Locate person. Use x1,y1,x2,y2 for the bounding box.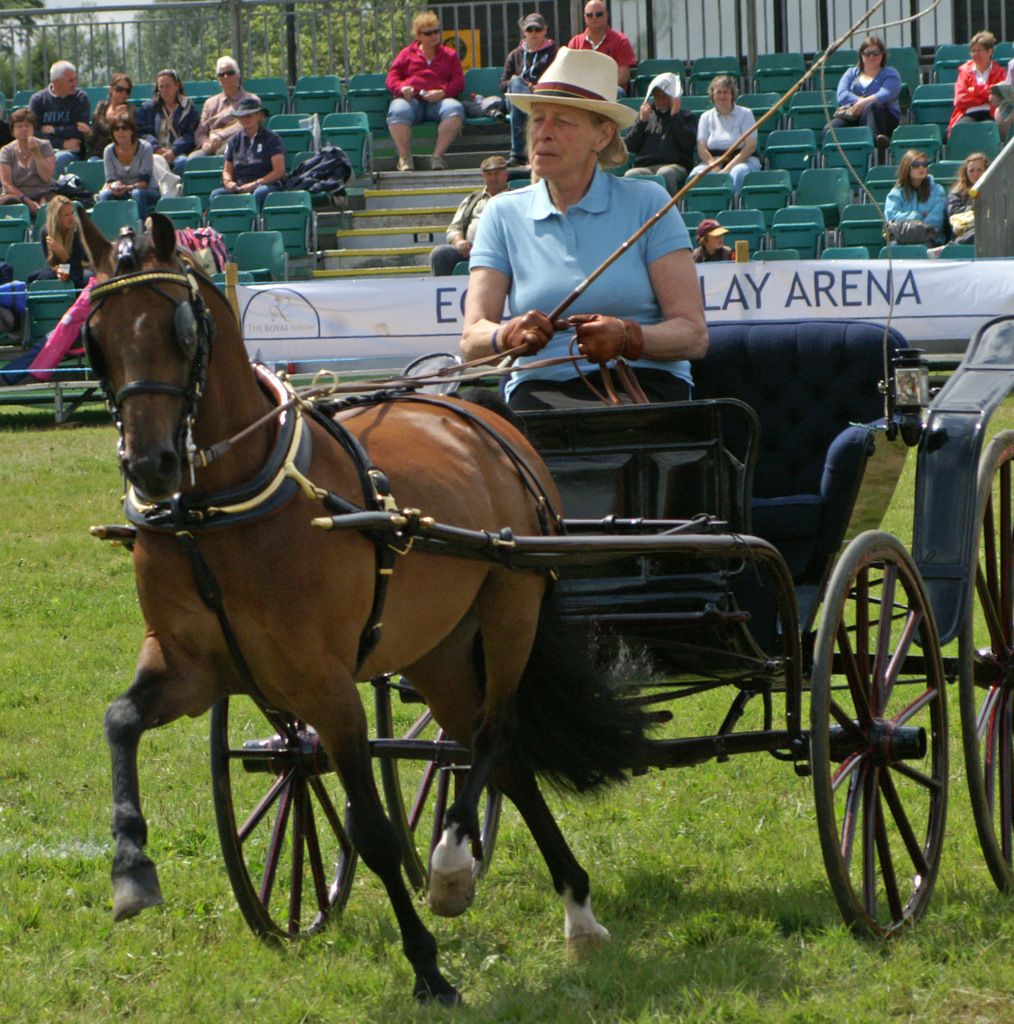
379,6,473,180.
